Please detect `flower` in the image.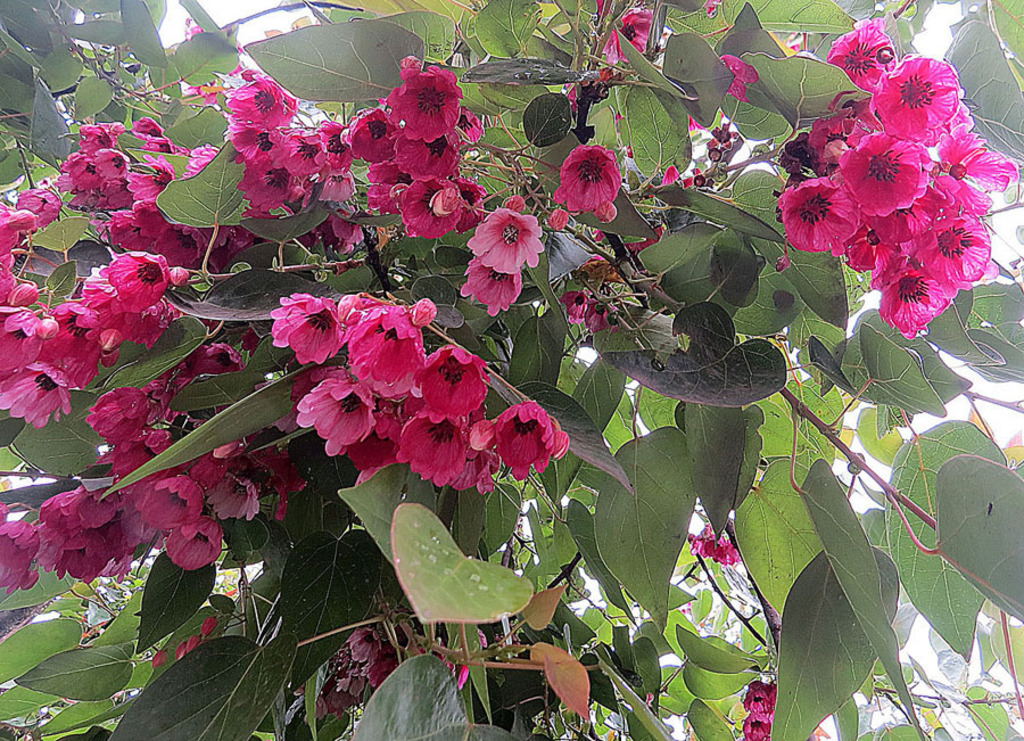
{"x1": 468, "y1": 205, "x2": 550, "y2": 272}.
